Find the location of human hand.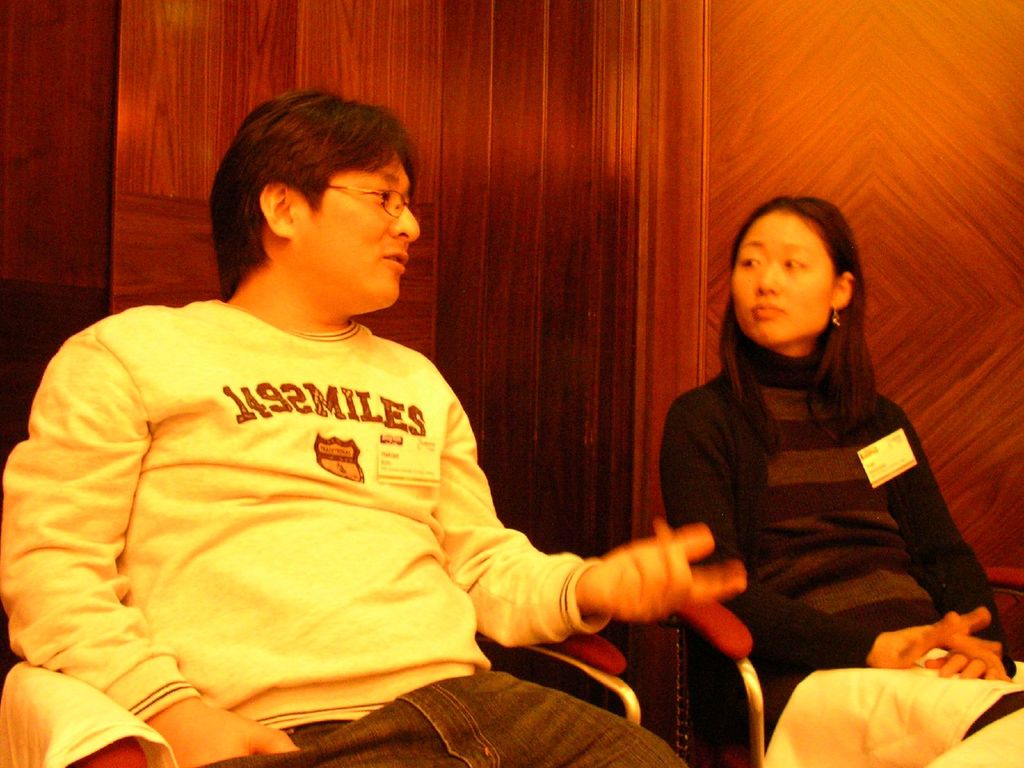
Location: rect(580, 524, 760, 644).
